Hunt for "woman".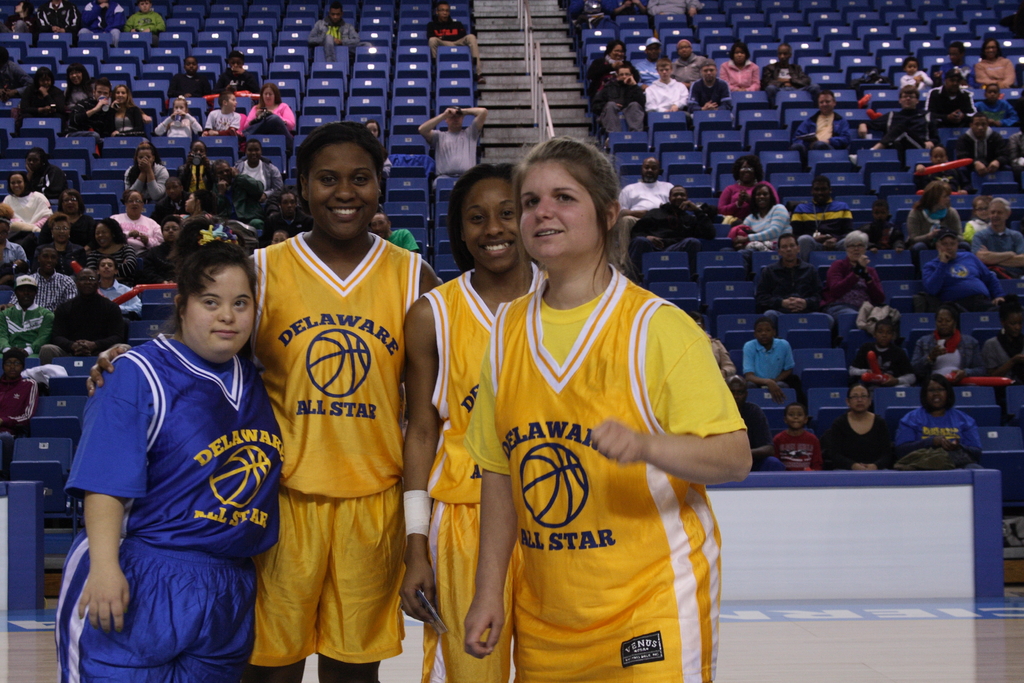
Hunted down at rect(15, 68, 64, 128).
